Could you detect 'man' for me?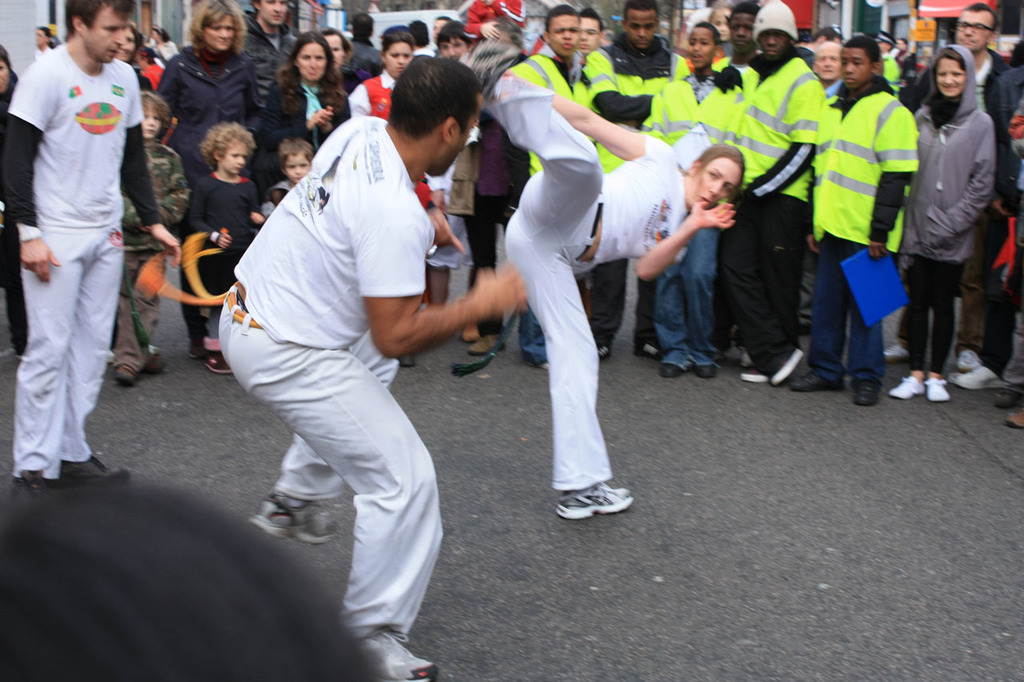
Detection result: (x1=240, y1=0, x2=299, y2=110).
